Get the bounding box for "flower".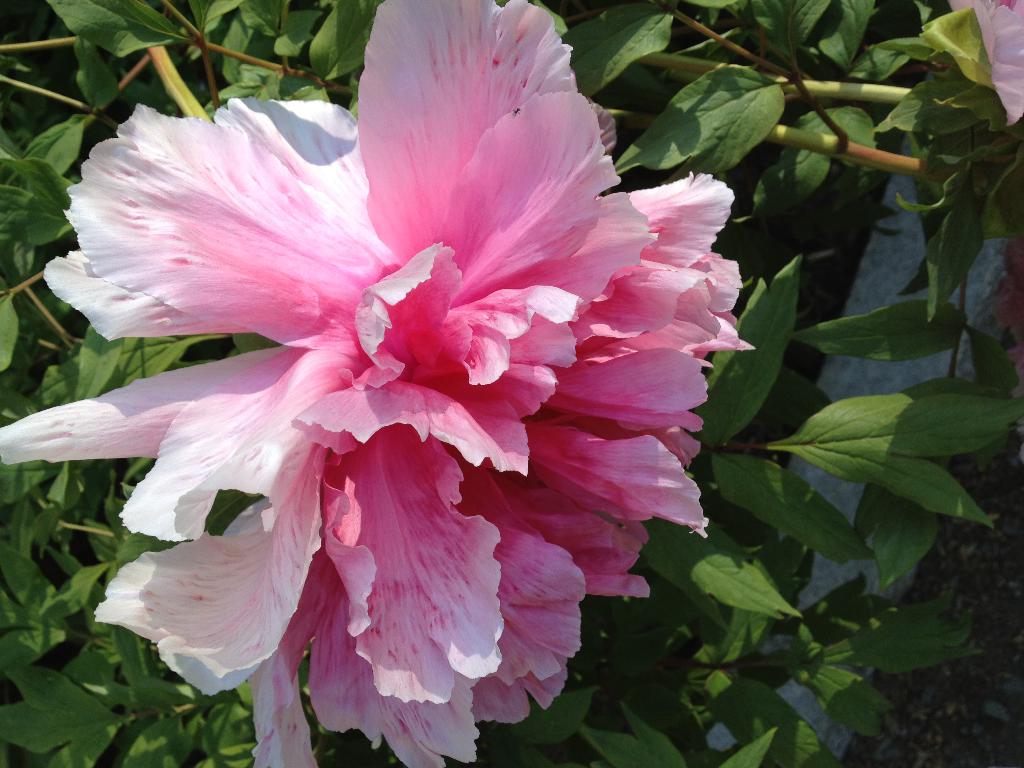
55/15/746/756.
